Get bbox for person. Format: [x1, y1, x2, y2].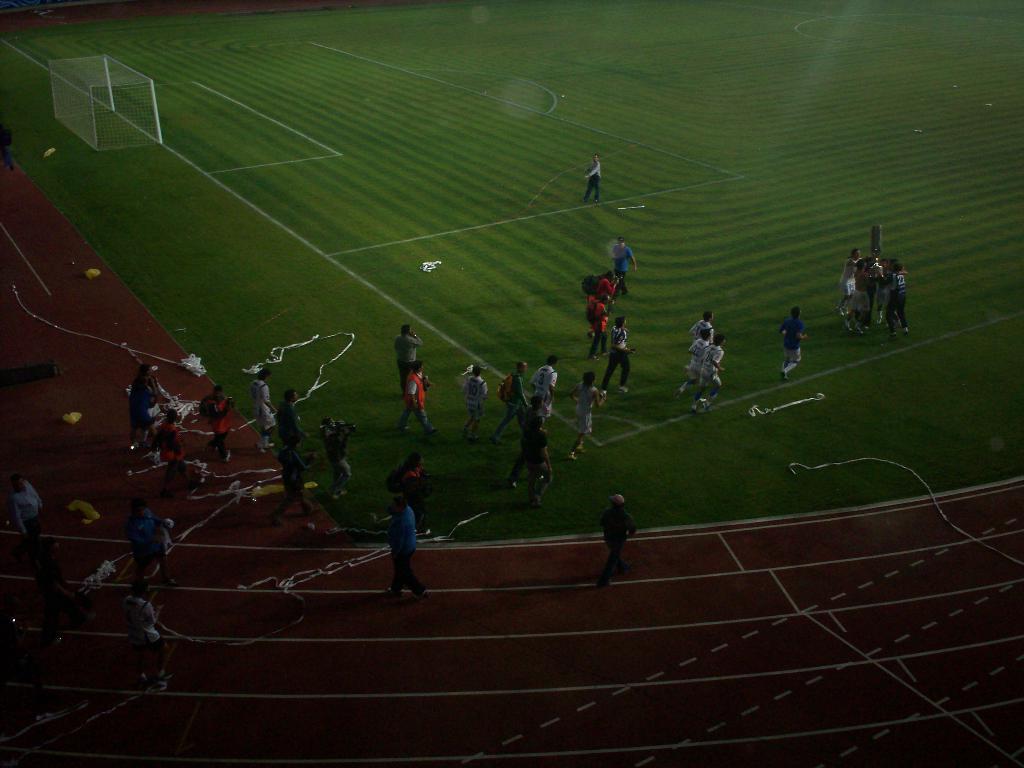
[252, 371, 277, 450].
